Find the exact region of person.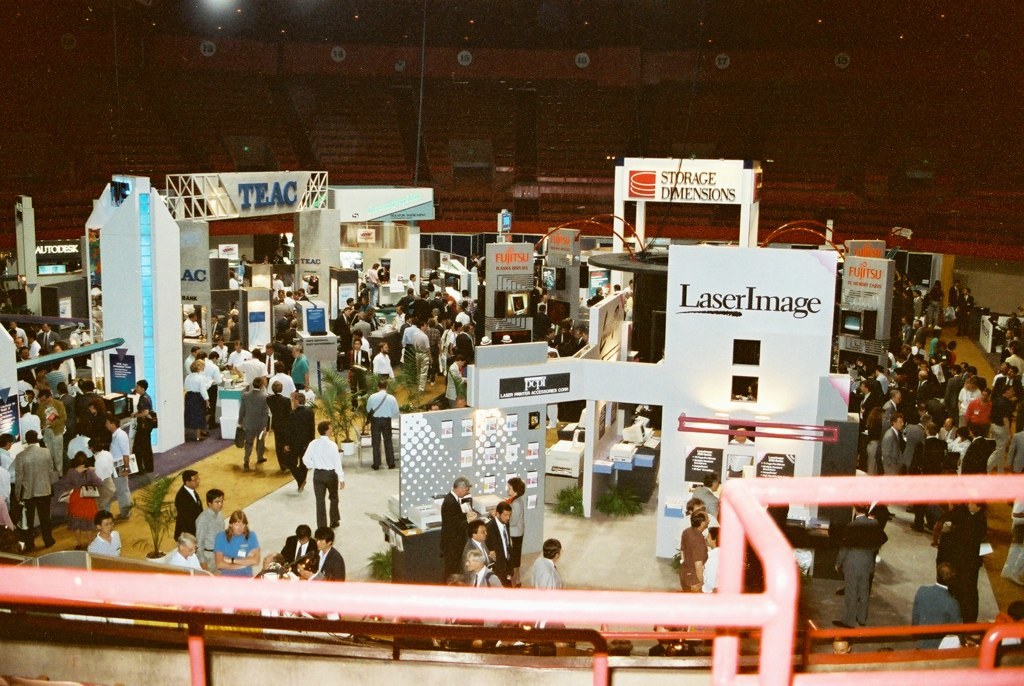
Exact region: box=[86, 401, 107, 434].
